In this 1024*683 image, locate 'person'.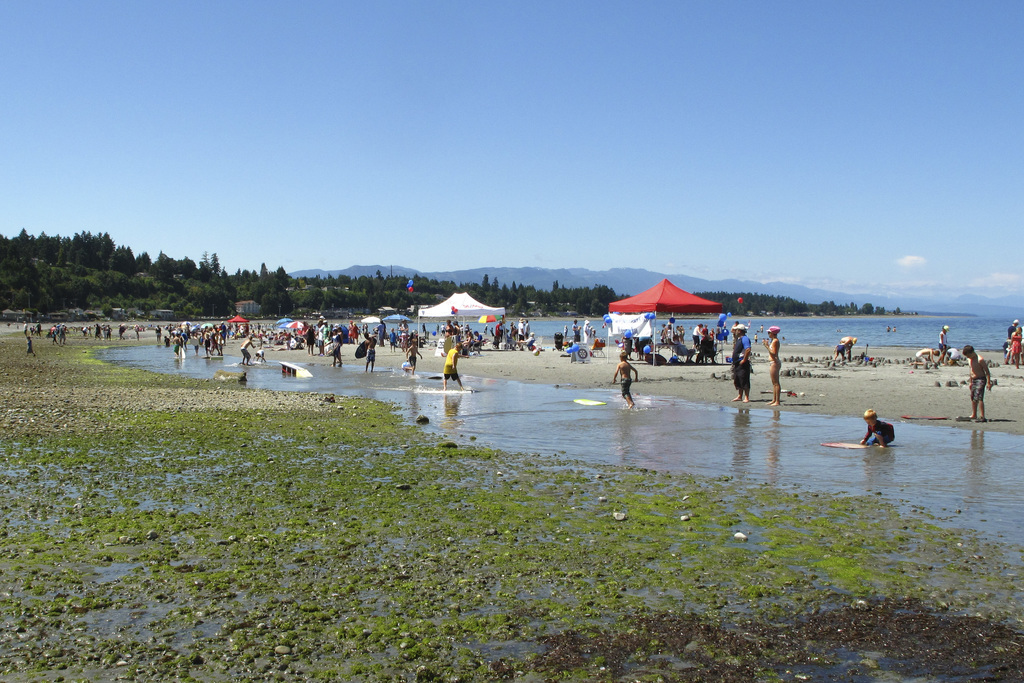
Bounding box: (24,321,28,336).
